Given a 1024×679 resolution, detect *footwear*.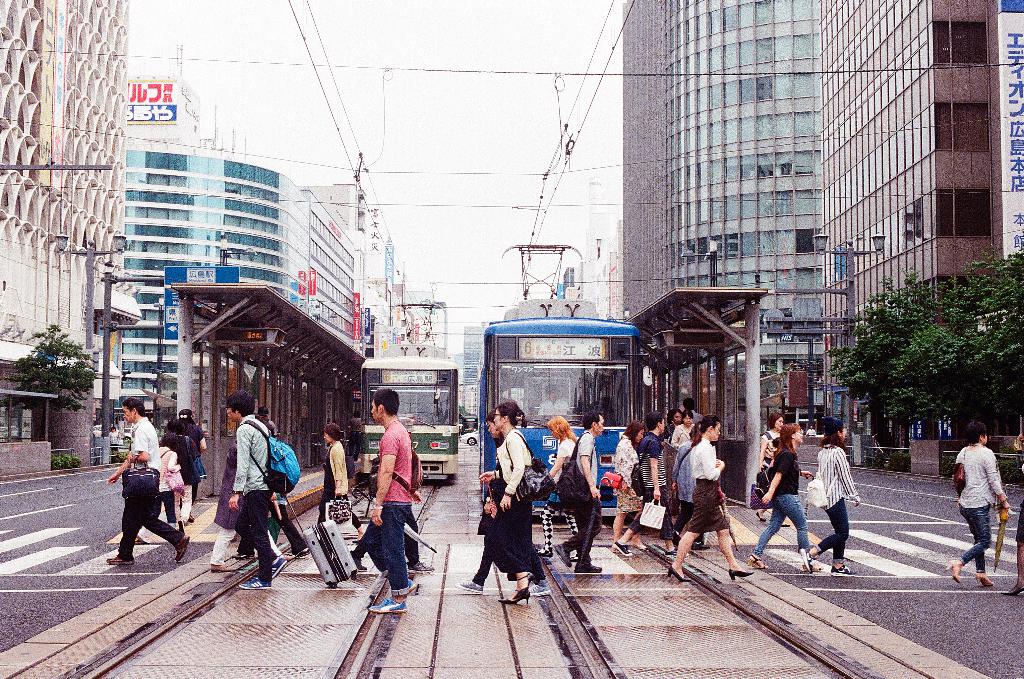
rect(210, 563, 234, 573).
